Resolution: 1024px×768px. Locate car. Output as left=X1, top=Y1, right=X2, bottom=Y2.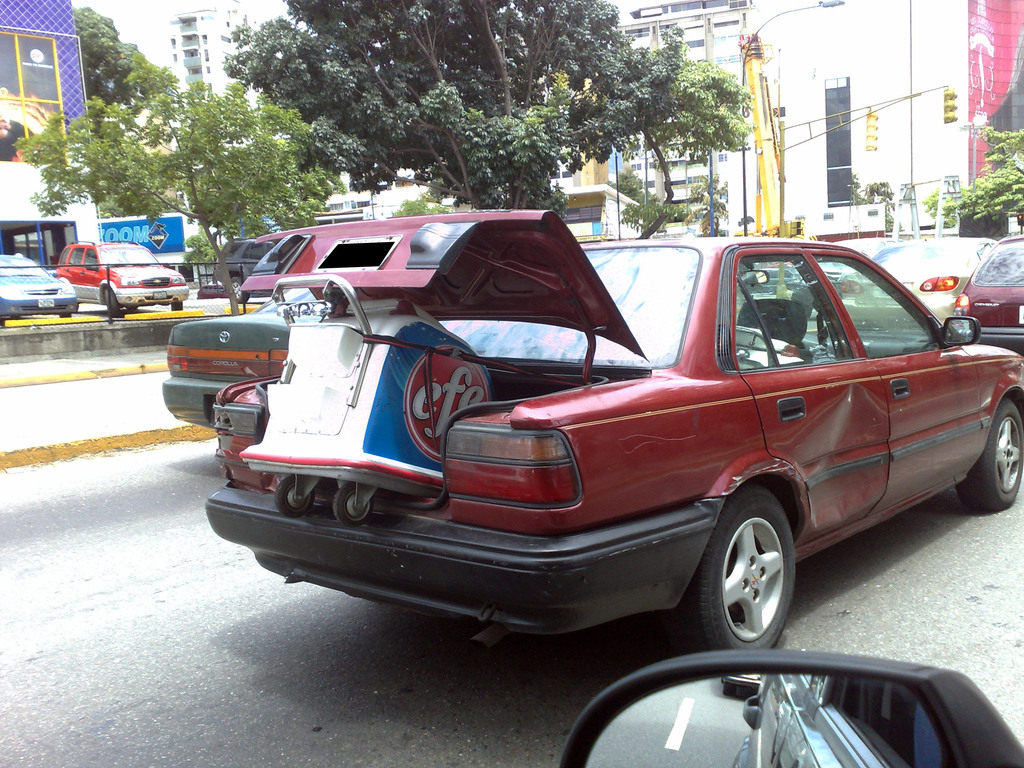
left=941, top=239, right=1023, bottom=356.
